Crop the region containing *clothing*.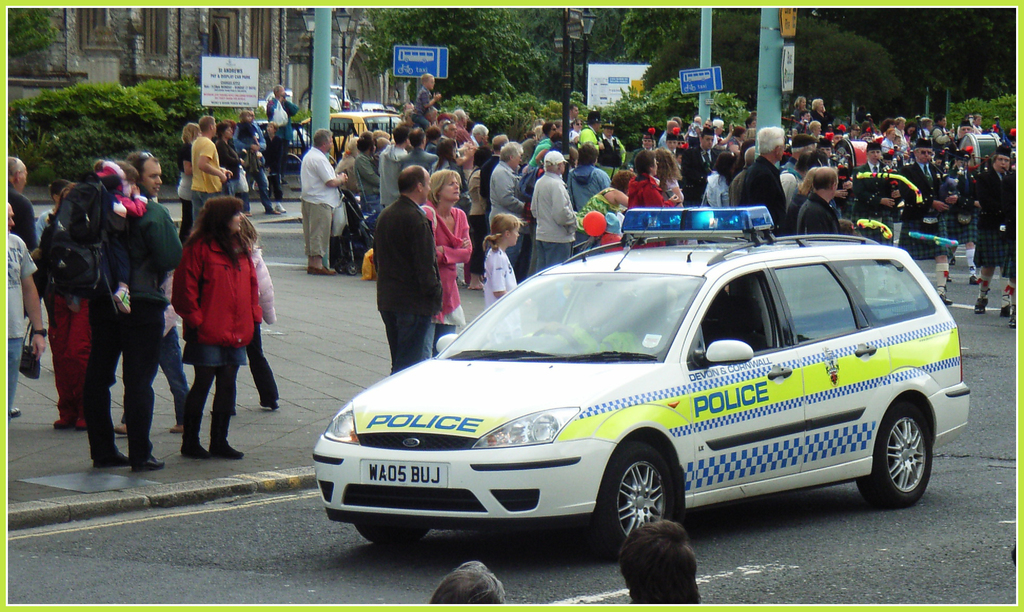
Crop region: [10,181,36,267].
